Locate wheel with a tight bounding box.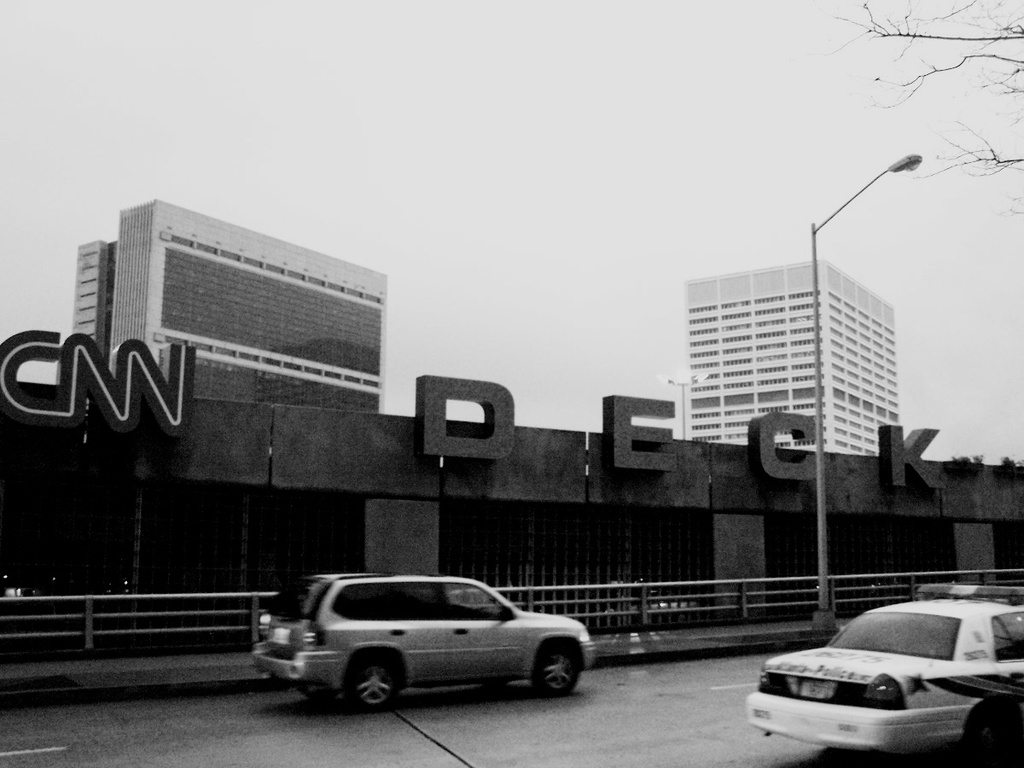
<region>295, 677, 335, 700</region>.
